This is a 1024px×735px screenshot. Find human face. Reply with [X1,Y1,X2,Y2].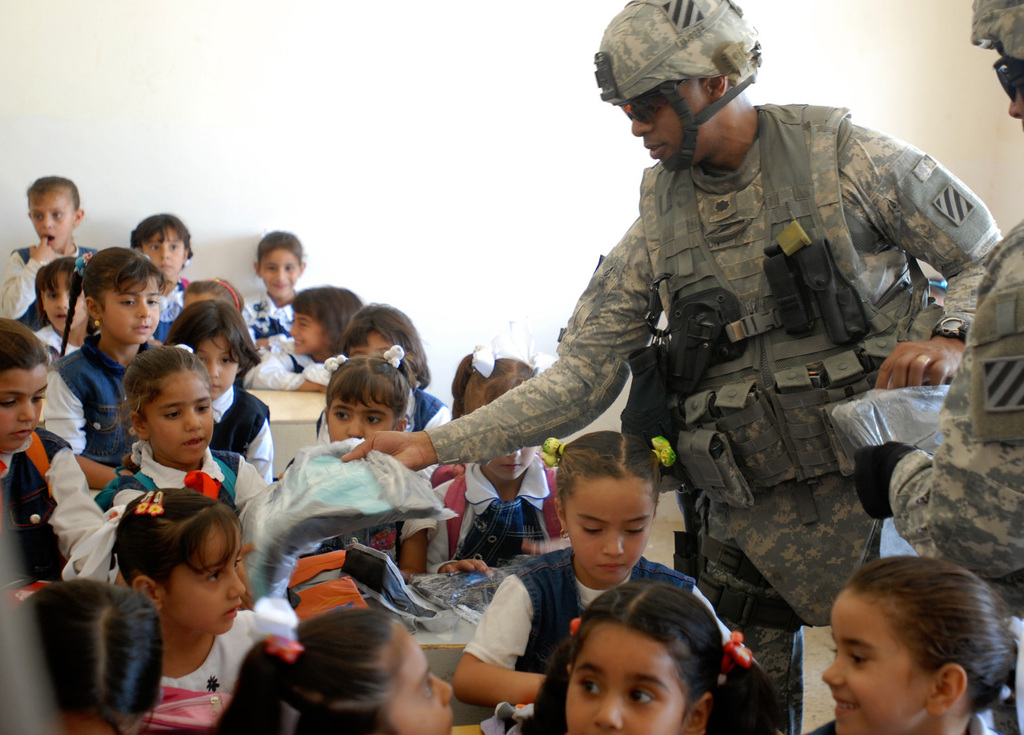
[42,273,86,334].
